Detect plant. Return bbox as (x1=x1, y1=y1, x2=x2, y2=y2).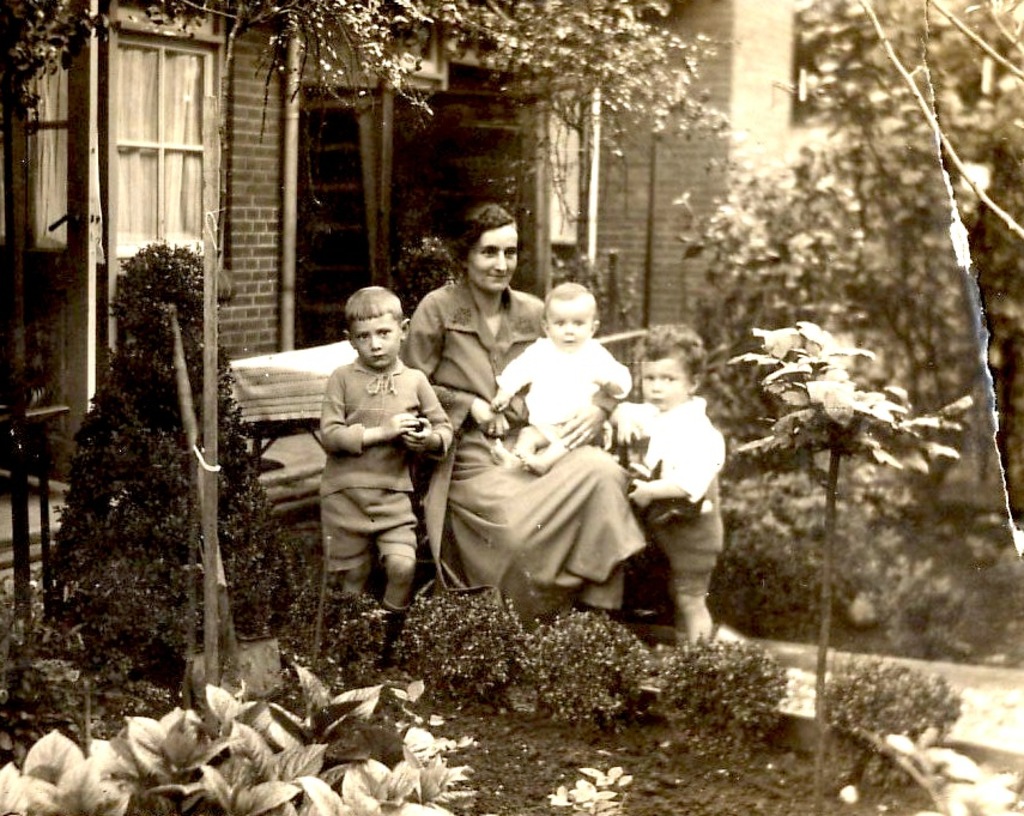
(x1=514, y1=599, x2=641, y2=724).
